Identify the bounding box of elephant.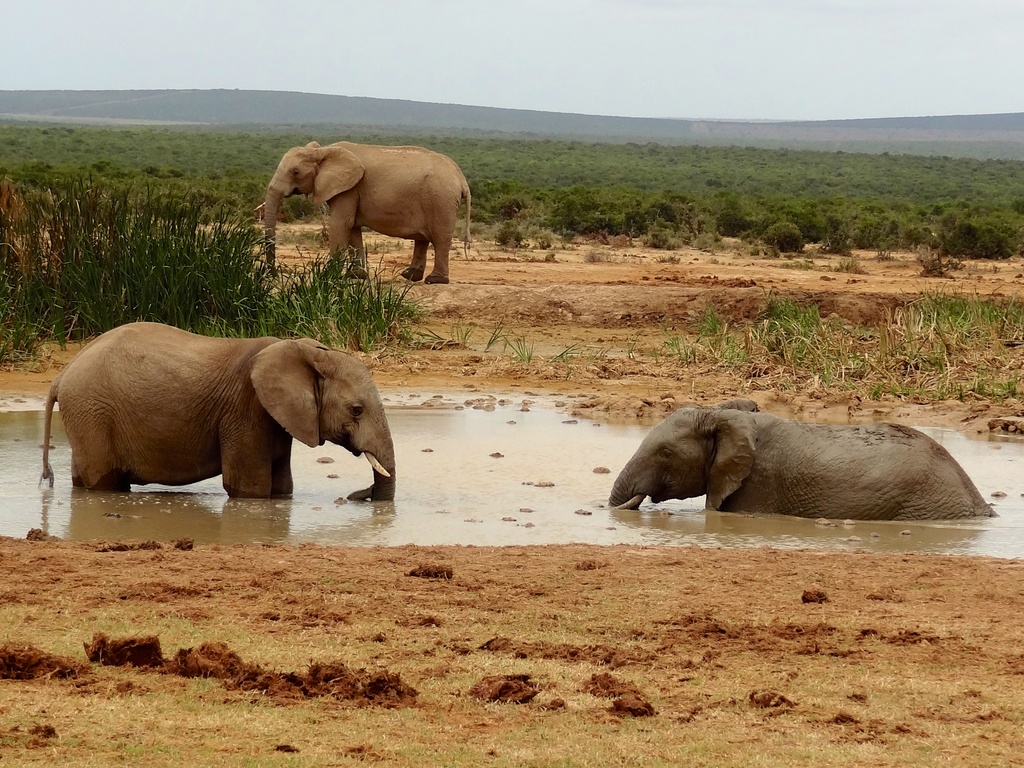
box(40, 314, 410, 525).
